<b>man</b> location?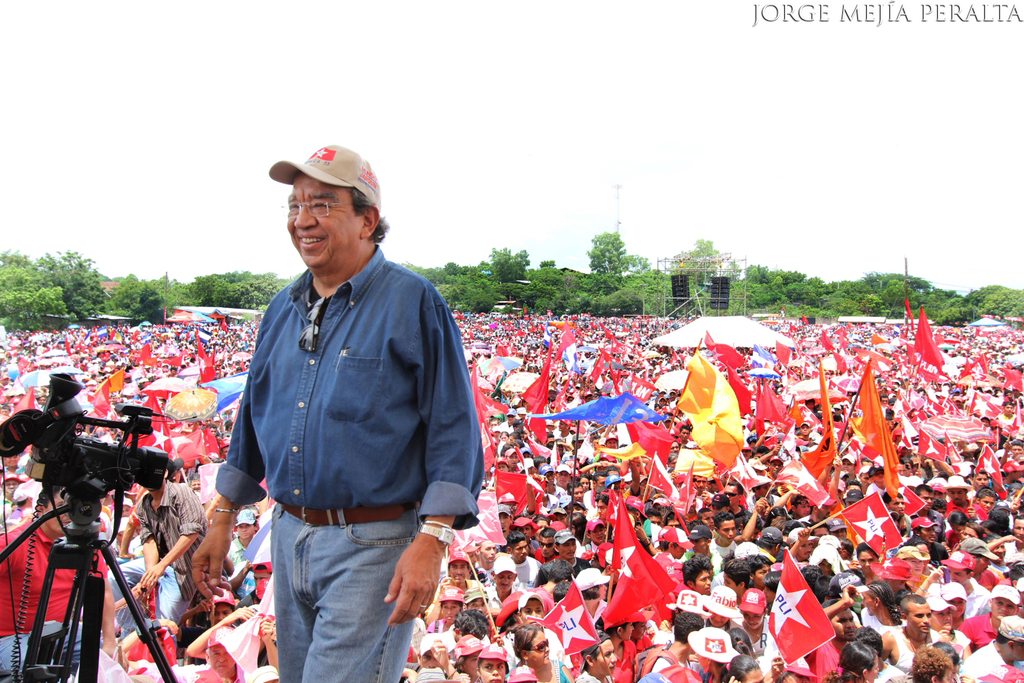
{"x1": 401, "y1": 629, "x2": 456, "y2": 682}
